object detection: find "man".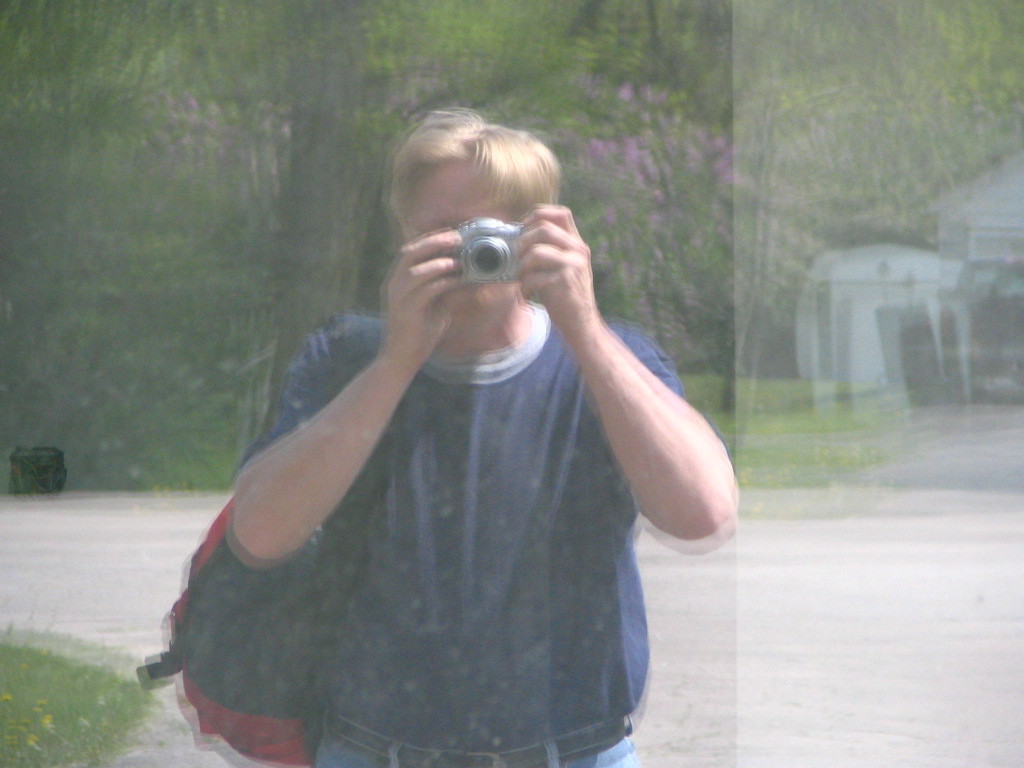
207 86 741 767.
